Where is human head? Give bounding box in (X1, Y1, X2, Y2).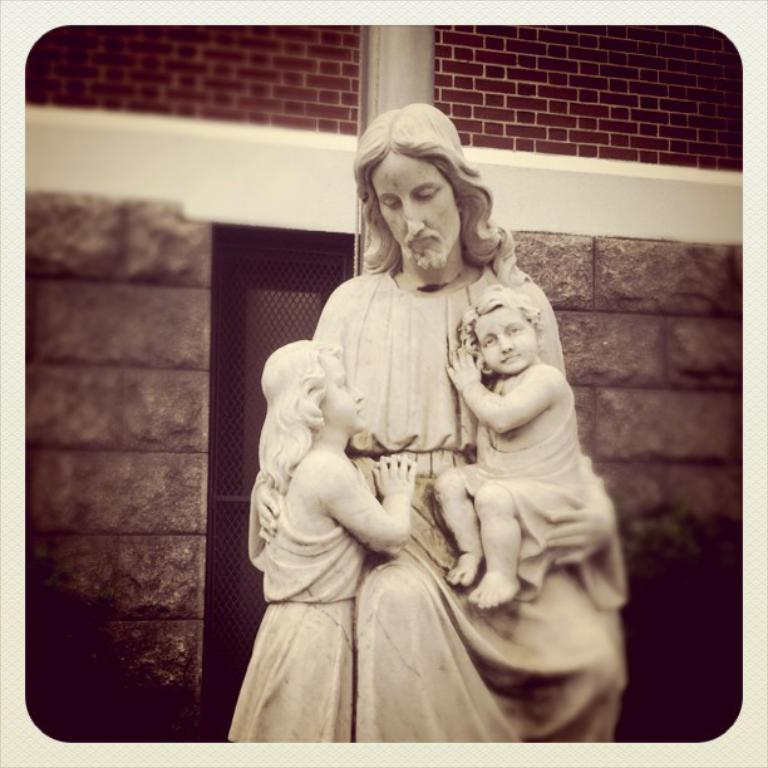
(467, 279, 556, 394).
